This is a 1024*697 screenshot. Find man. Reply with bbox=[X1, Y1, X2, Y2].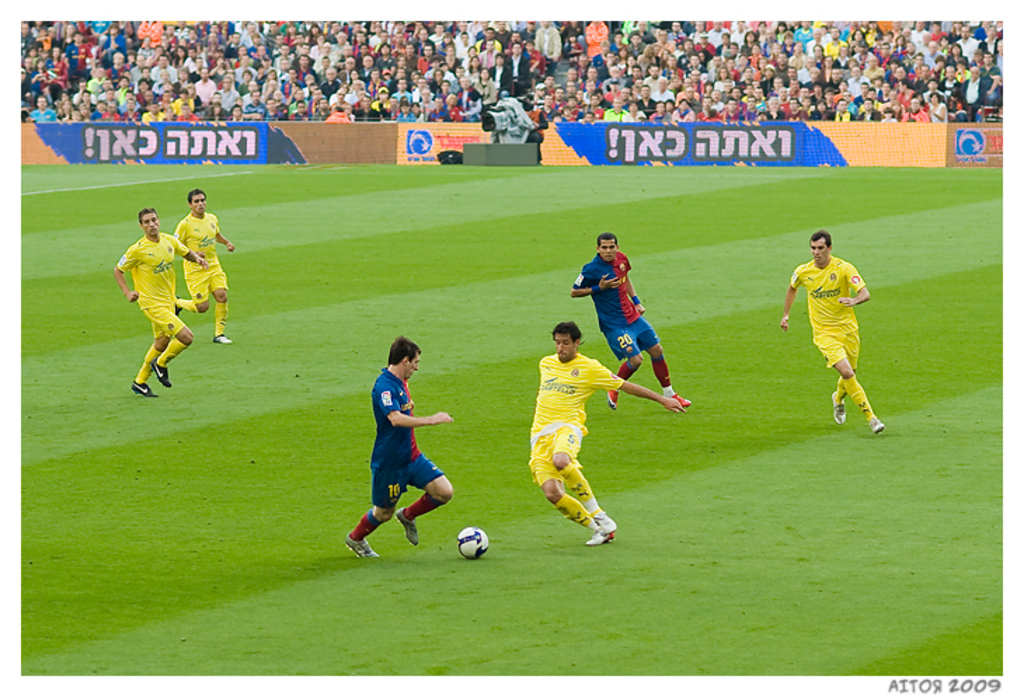
bbox=[570, 229, 696, 410].
